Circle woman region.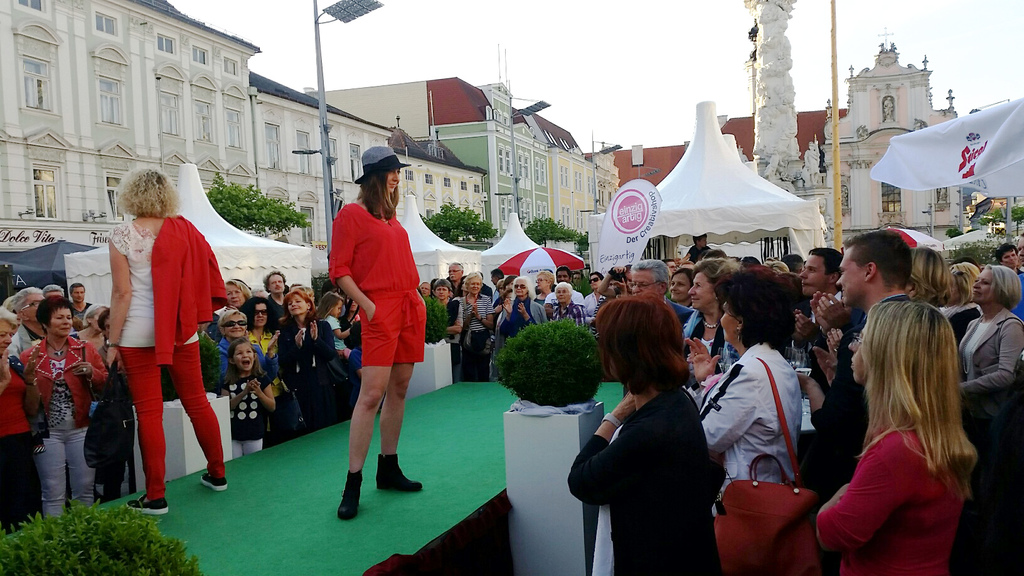
Region: 815, 301, 977, 575.
